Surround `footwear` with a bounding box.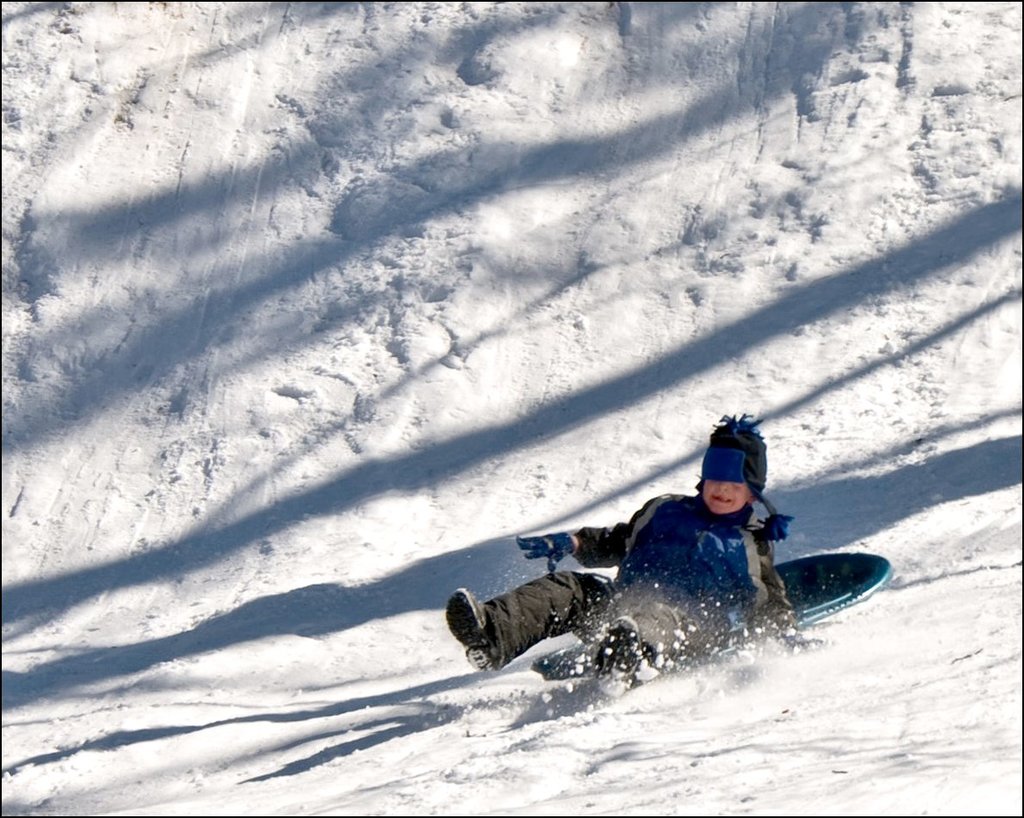
[587, 611, 636, 681].
